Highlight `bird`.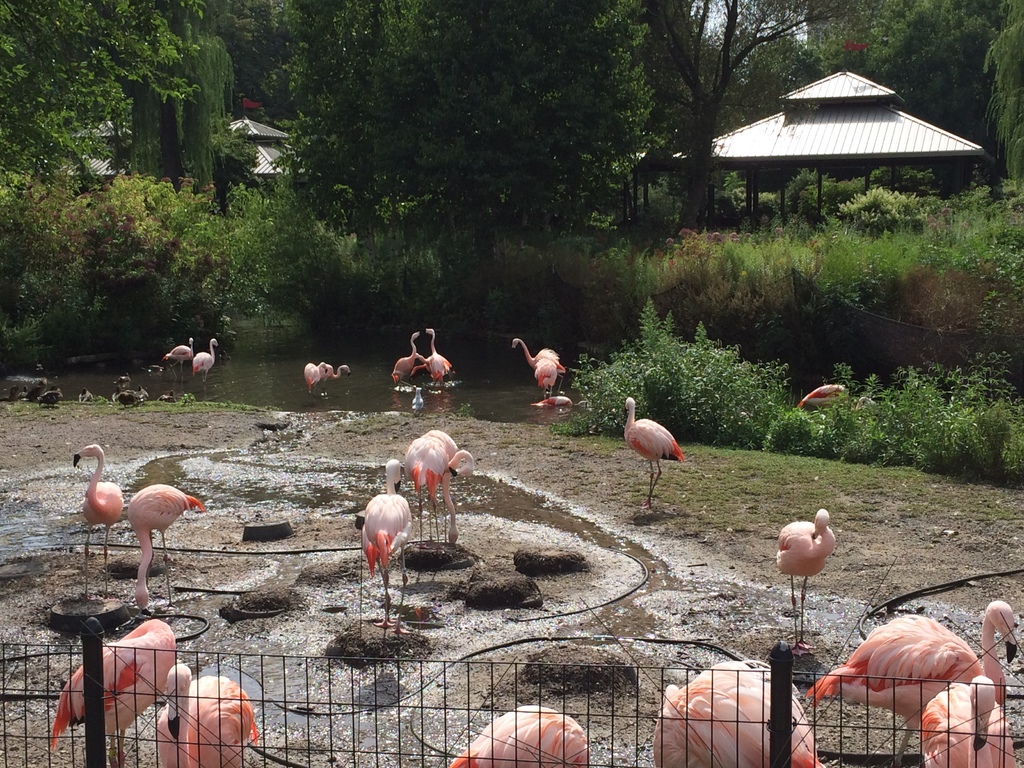
Highlighted region: x1=156, y1=664, x2=266, y2=767.
